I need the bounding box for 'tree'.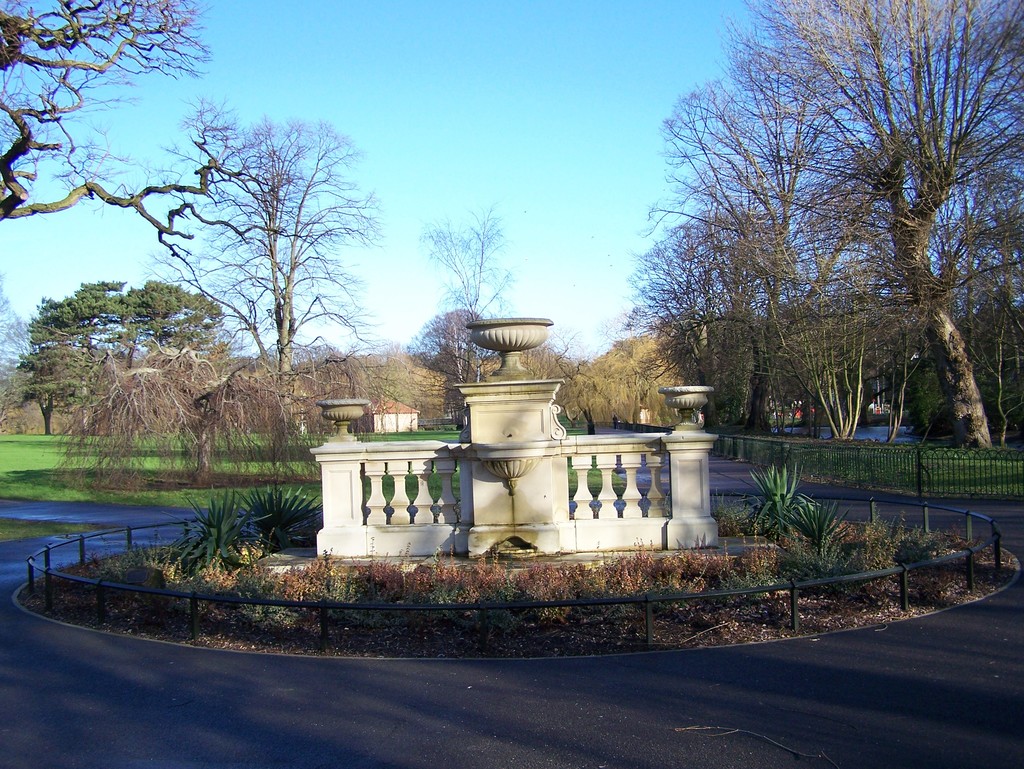
Here it is: (left=638, top=29, right=1000, bottom=470).
